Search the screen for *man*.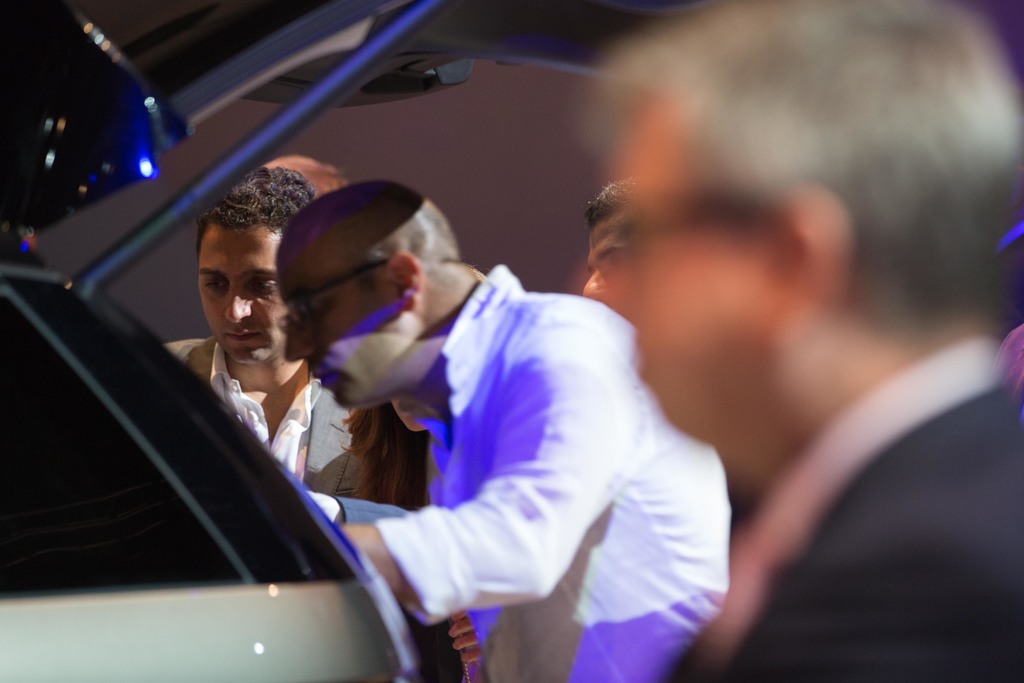
Found at (156, 163, 364, 503).
